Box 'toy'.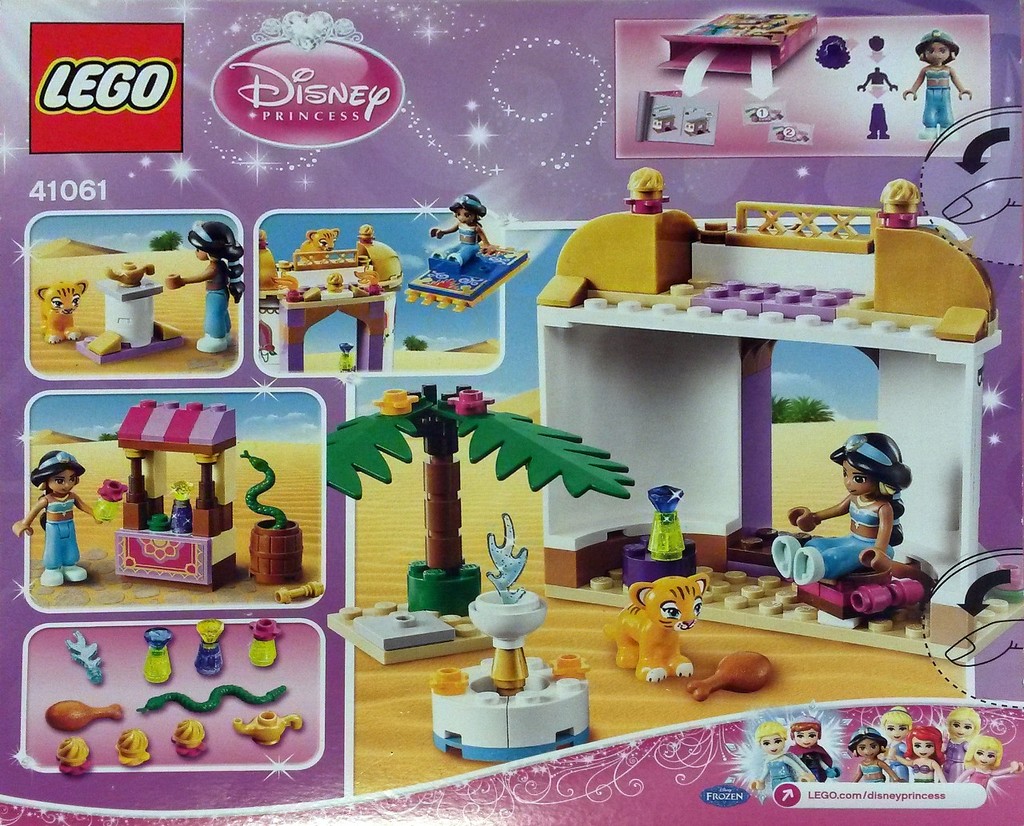
[943,705,979,781].
